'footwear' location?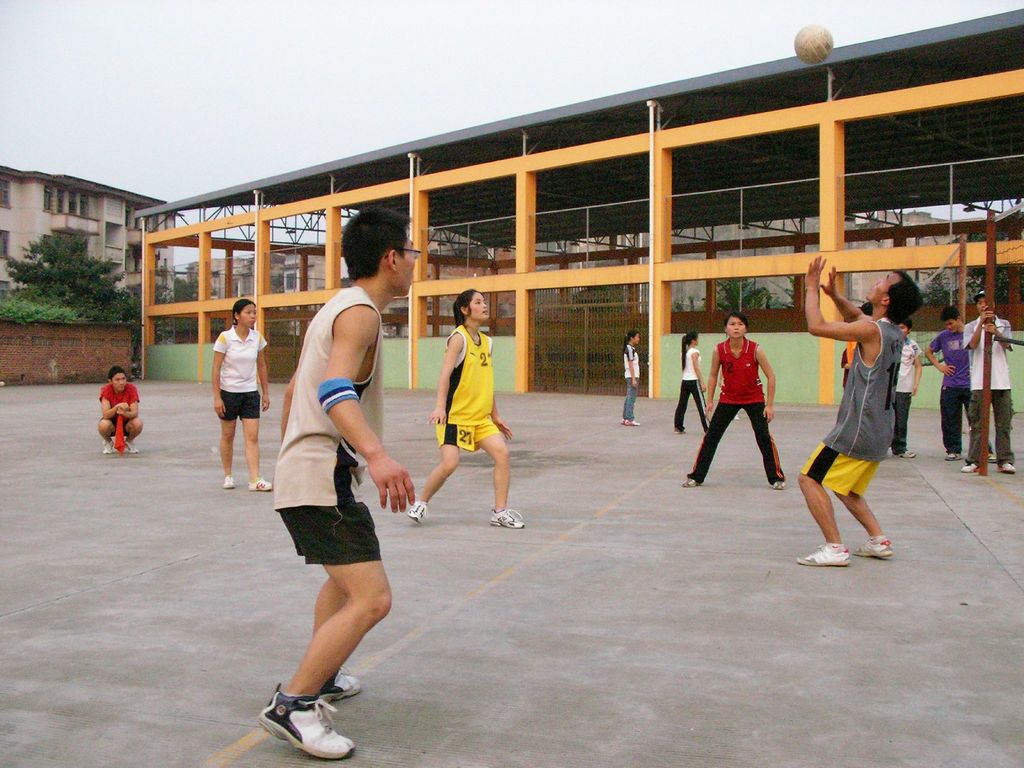
crop(856, 536, 892, 559)
